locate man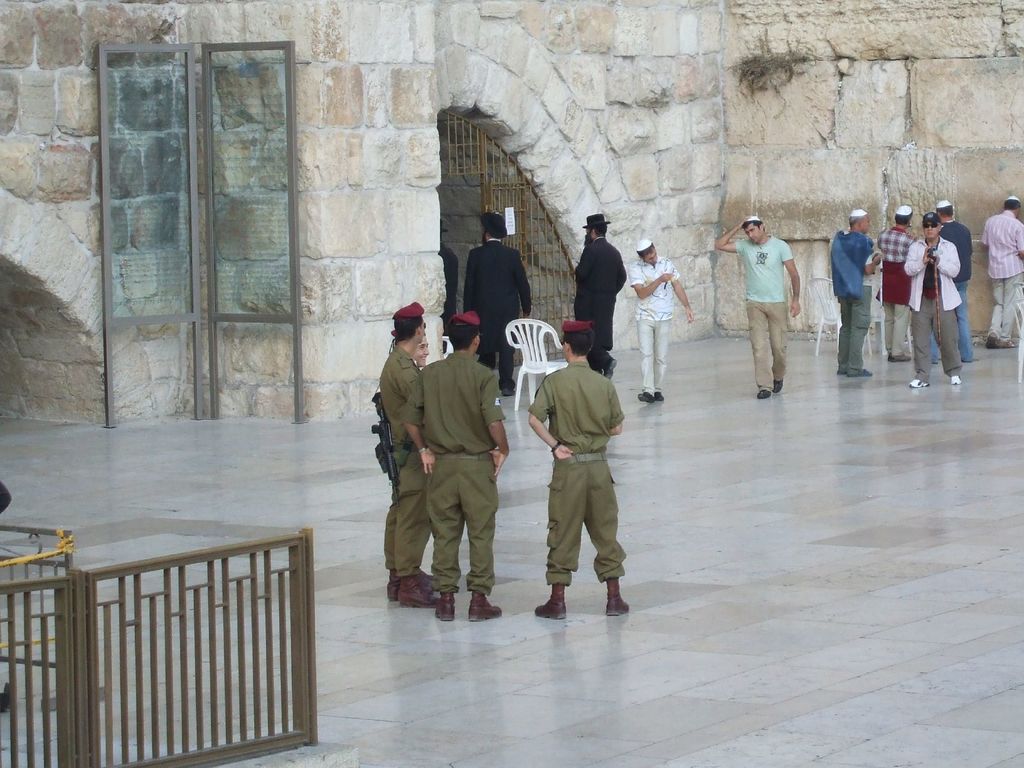
(x1=459, y1=212, x2=534, y2=395)
